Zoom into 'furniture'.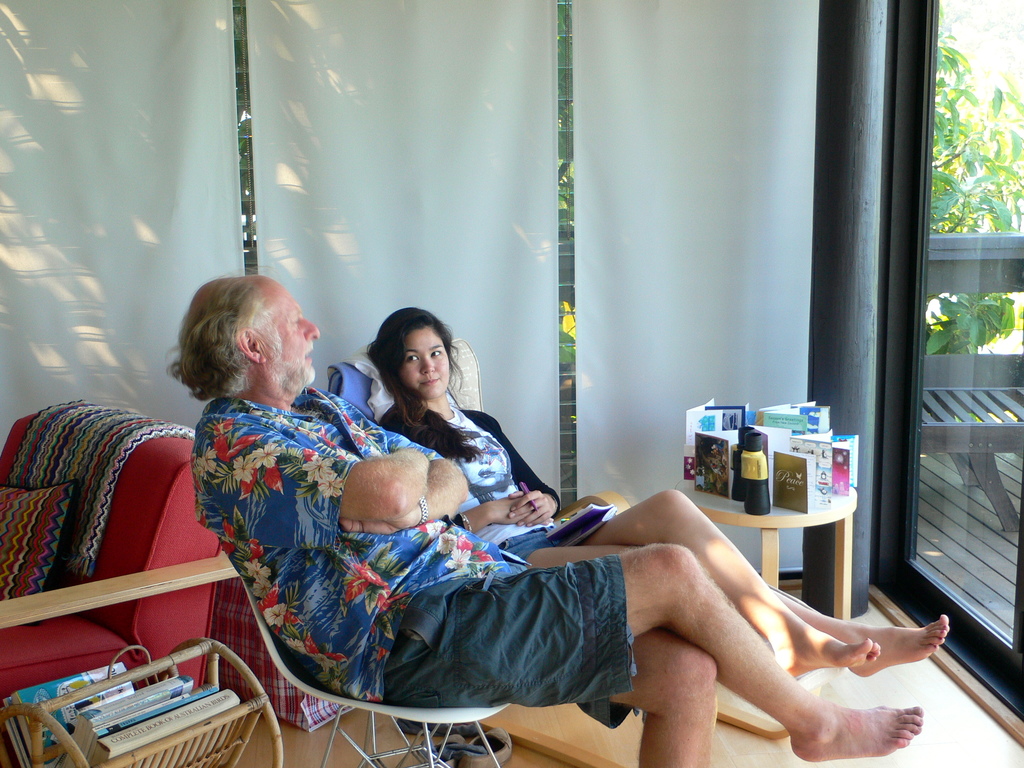
Zoom target: box=[0, 398, 246, 712].
